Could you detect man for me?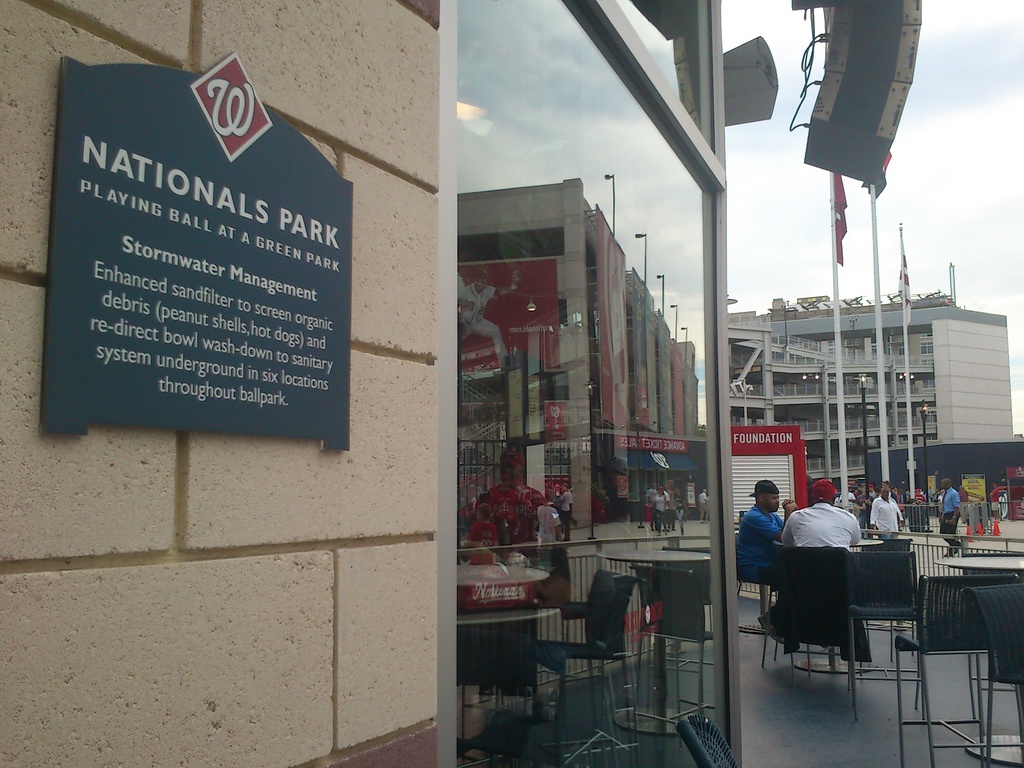
Detection result: bbox=(872, 486, 904, 538).
